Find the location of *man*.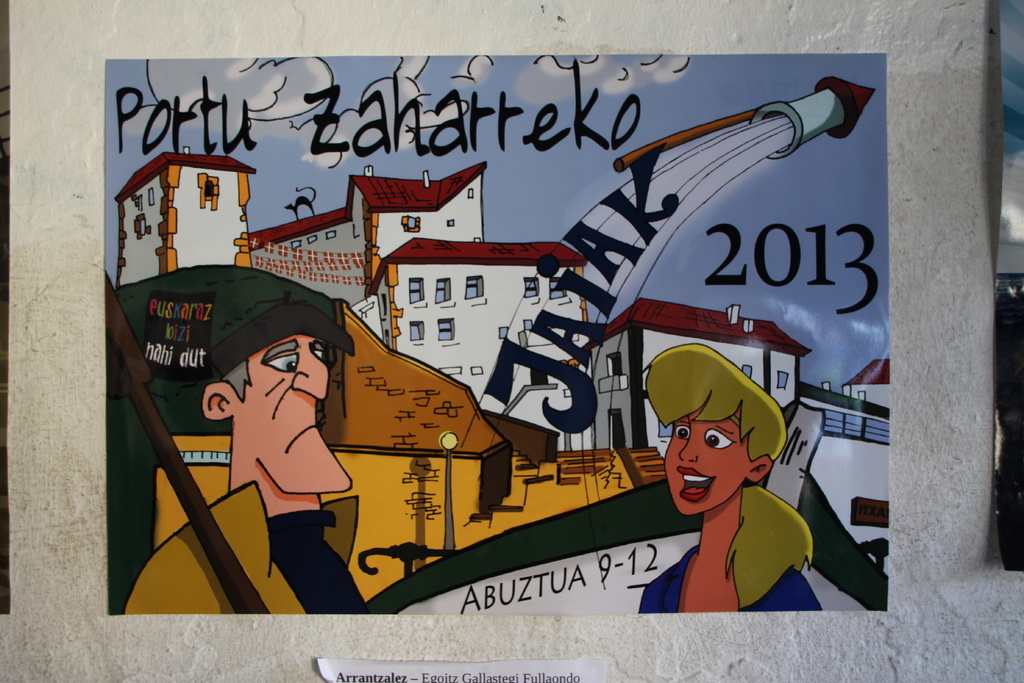
Location: pyautogui.locateOnScreen(137, 278, 412, 630).
